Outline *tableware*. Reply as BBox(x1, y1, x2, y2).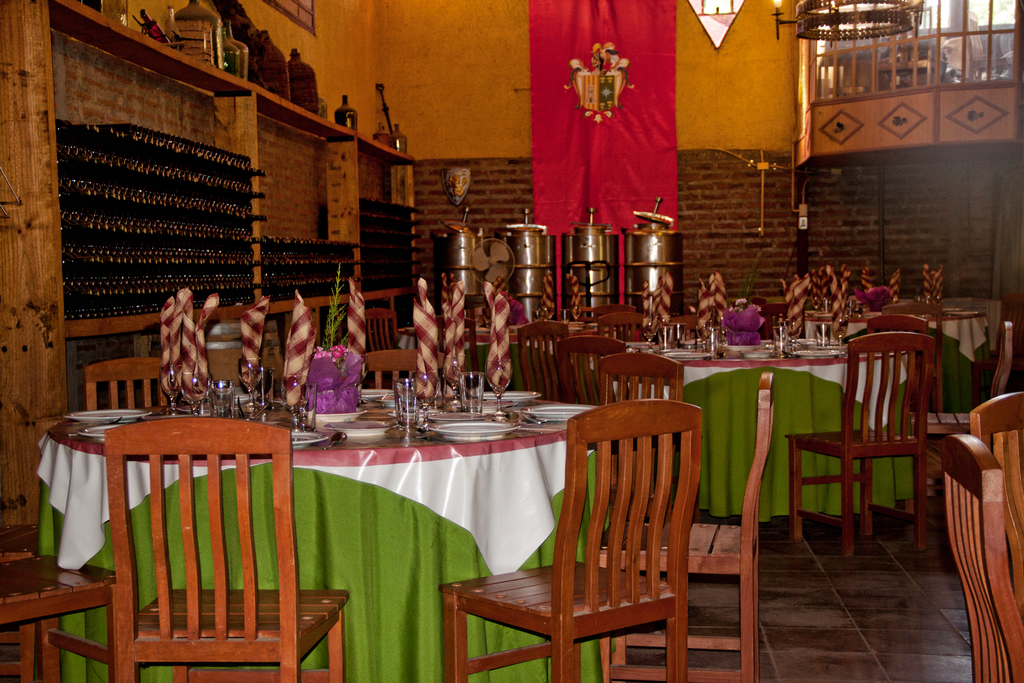
BBox(916, 297, 928, 318).
